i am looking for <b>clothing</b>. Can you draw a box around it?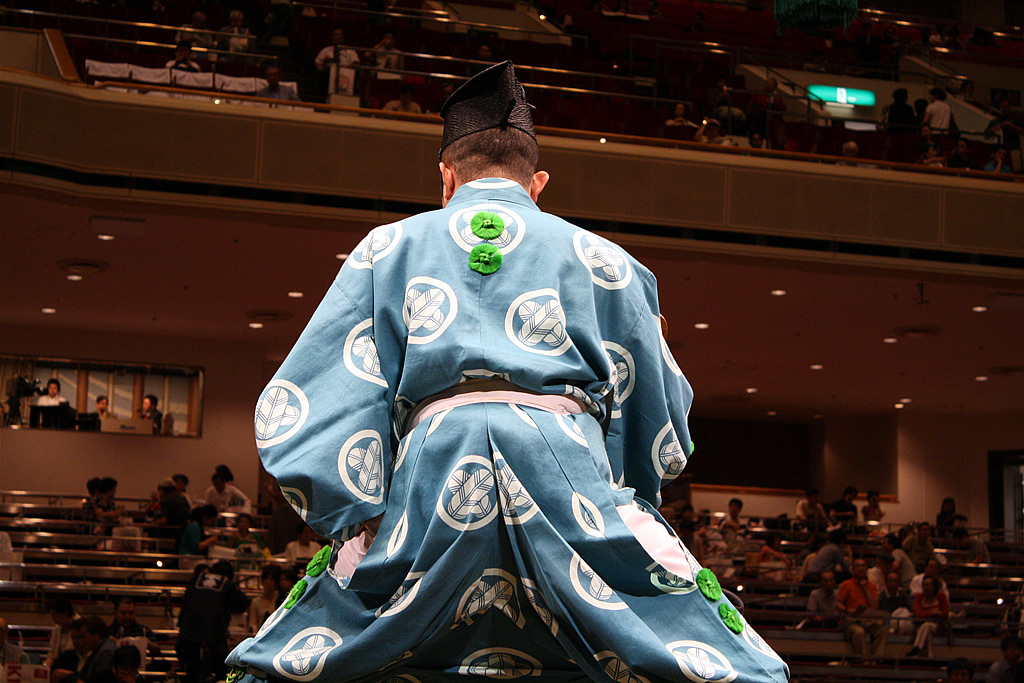
Sure, the bounding box is l=759, t=485, r=941, b=649.
